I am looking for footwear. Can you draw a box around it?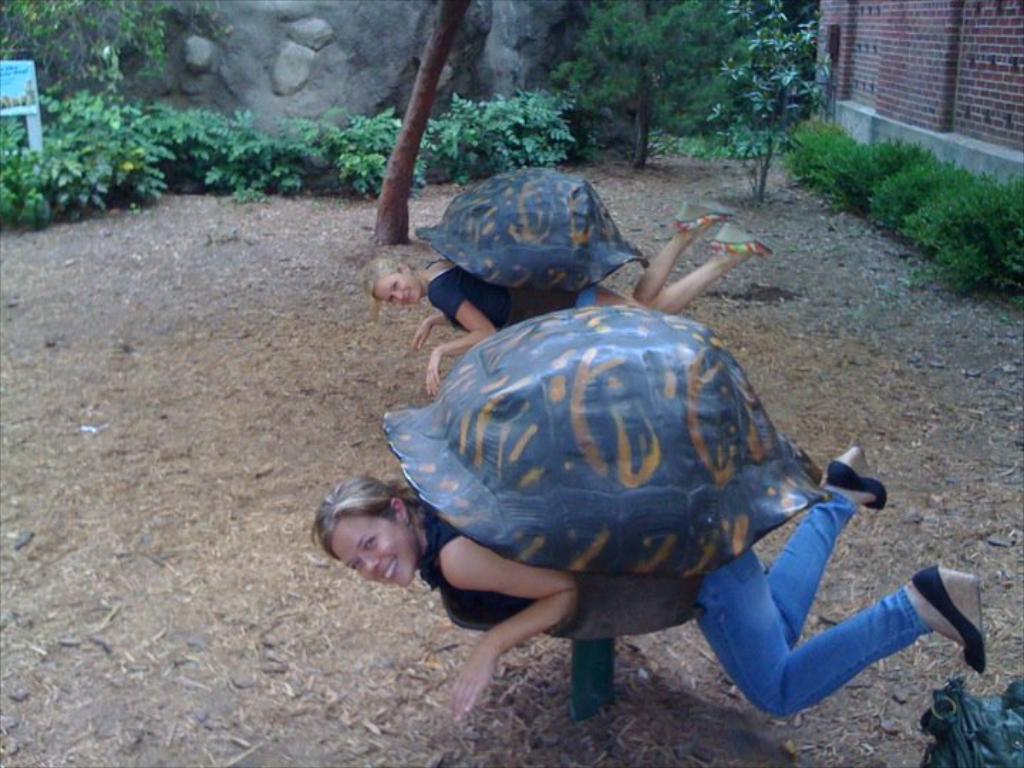
Sure, the bounding box is (663, 195, 731, 235).
